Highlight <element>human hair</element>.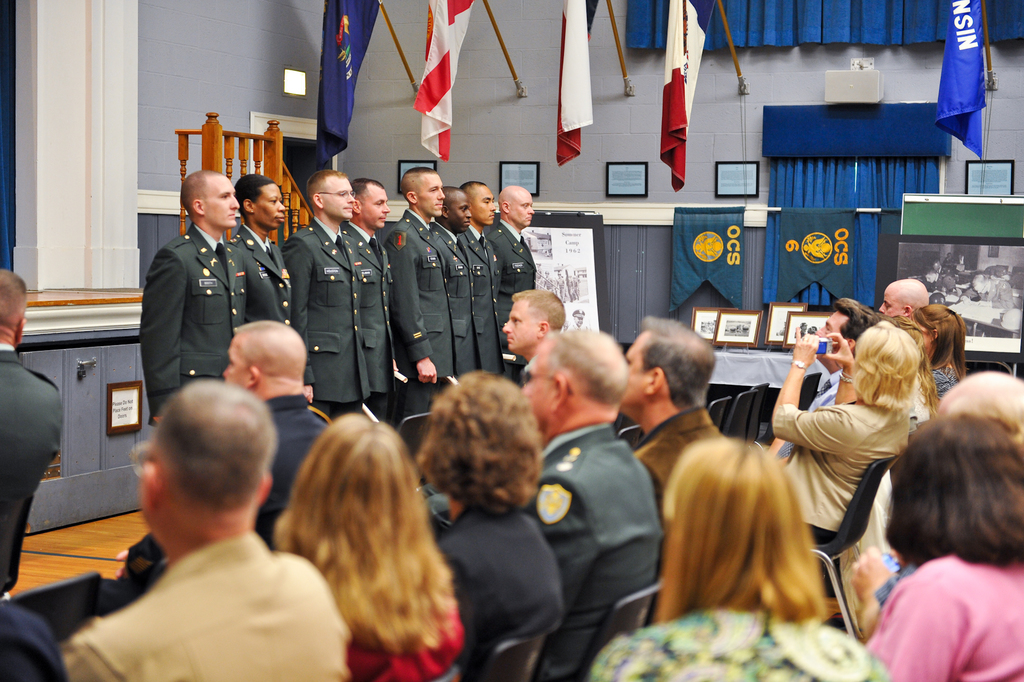
Highlighted region: [left=232, top=171, right=274, bottom=215].
